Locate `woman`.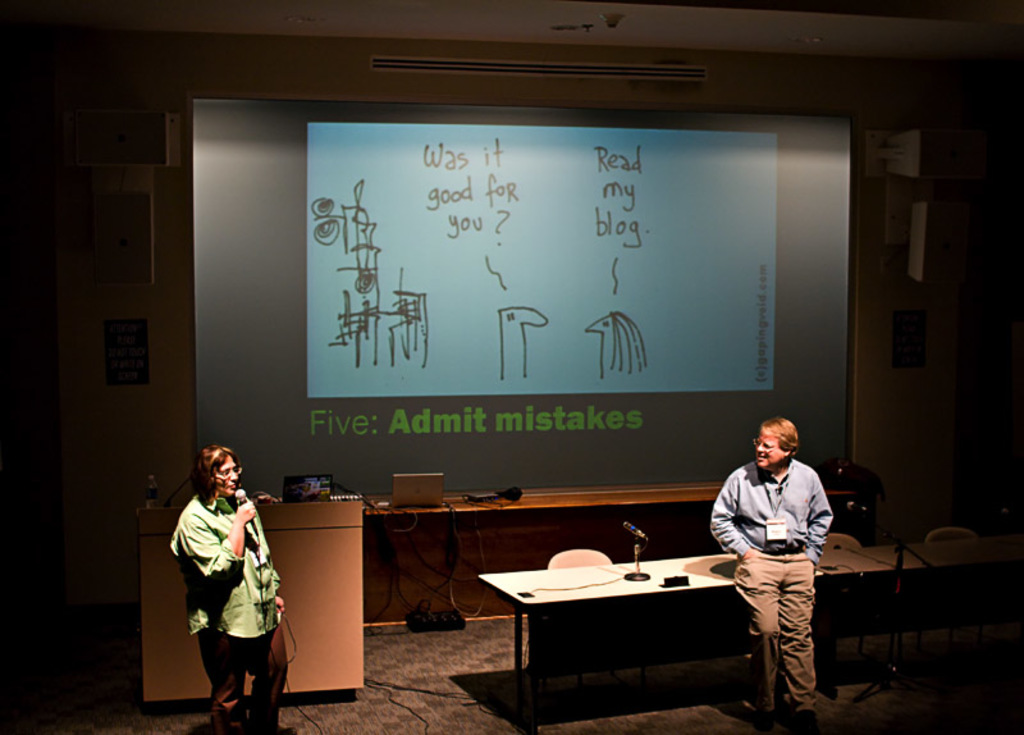
Bounding box: [173,419,271,729].
